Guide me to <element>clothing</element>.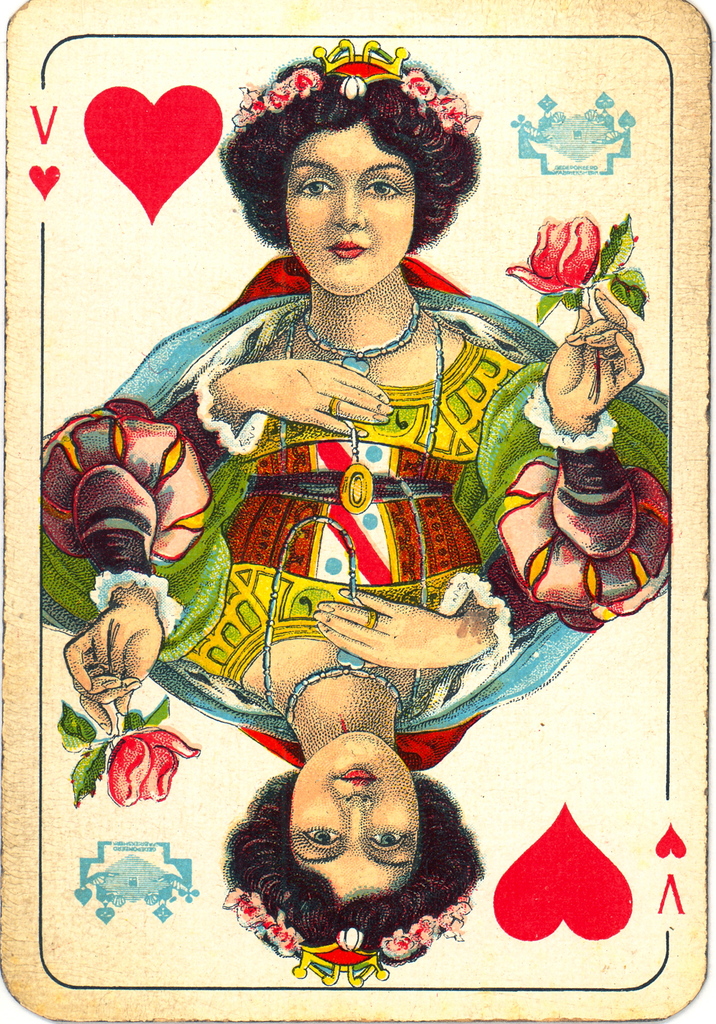
Guidance: <box>68,287,677,525</box>.
